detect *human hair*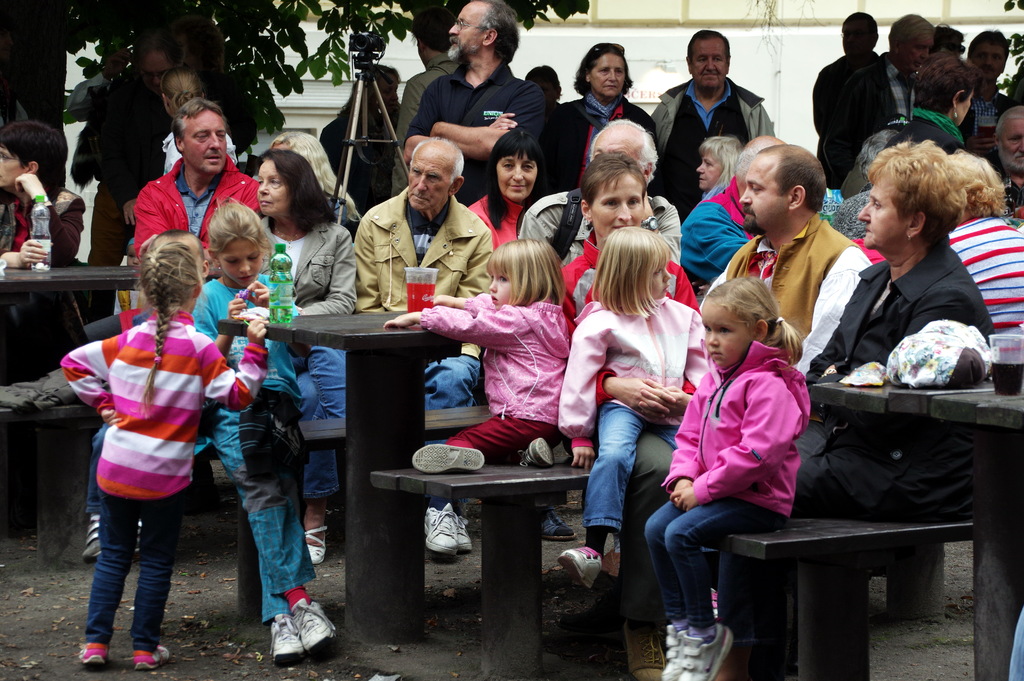
754, 142, 826, 215
